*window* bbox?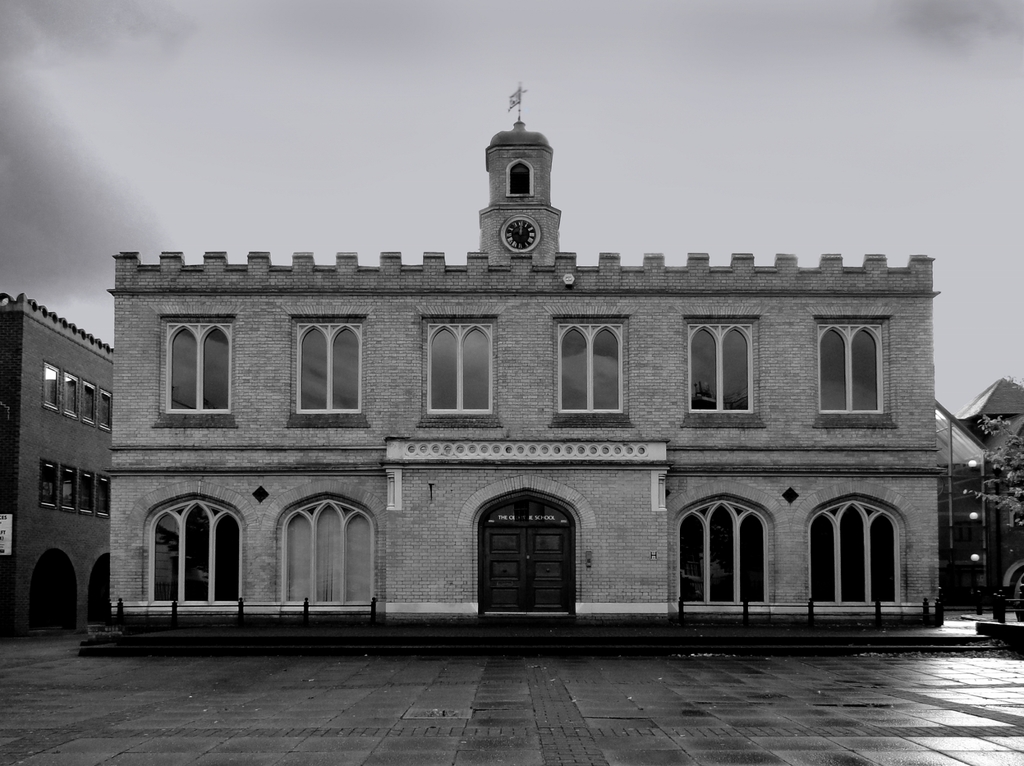
(x1=42, y1=363, x2=63, y2=408)
